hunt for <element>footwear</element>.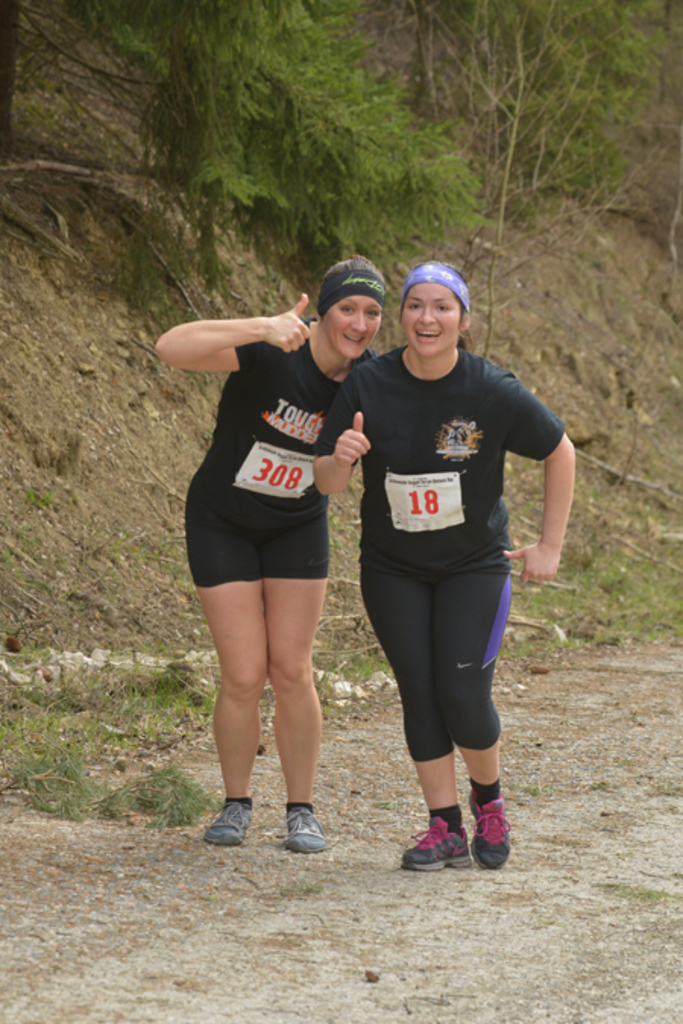
Hunted down at bbox=(273, 799, 337, 863).
